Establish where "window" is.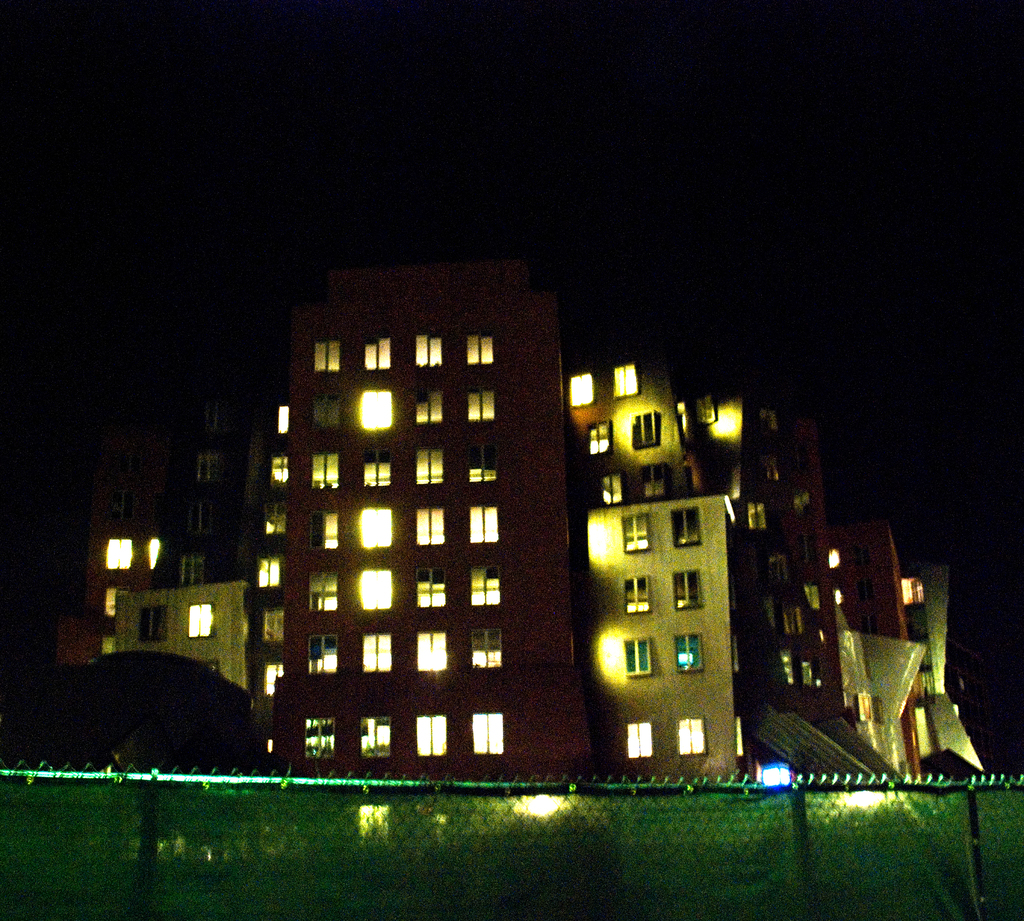
Established at [x1=416, y1=630, x2=445, y2=666].
